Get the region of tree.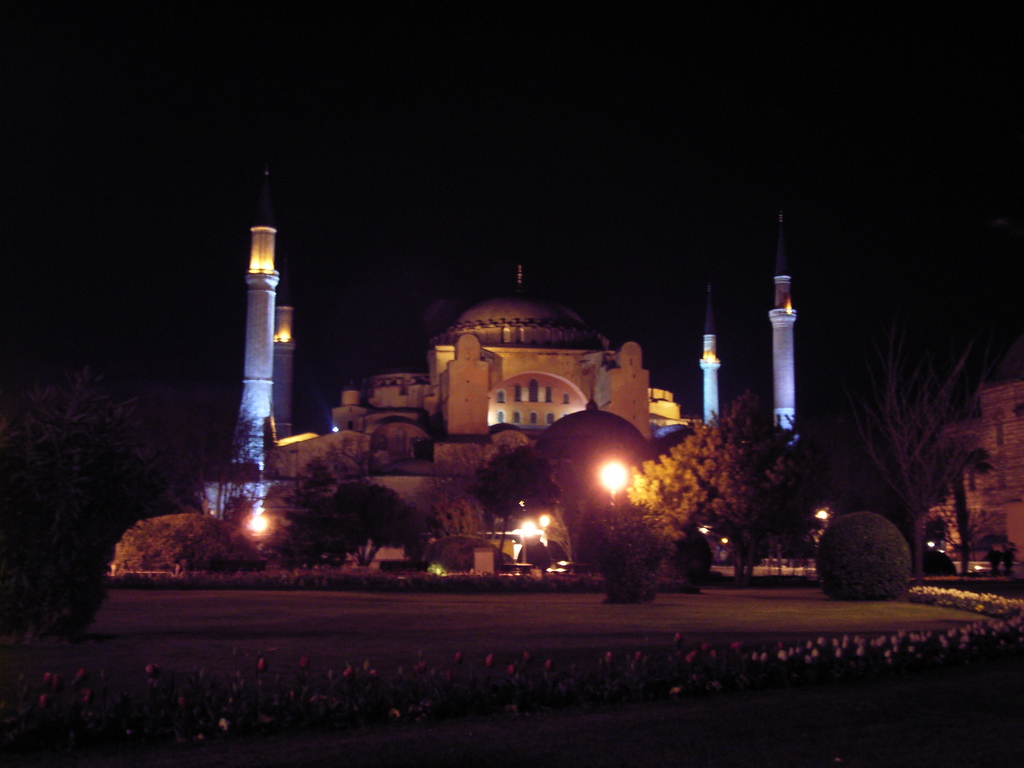
l=627, t=399, r=796, b=582.
